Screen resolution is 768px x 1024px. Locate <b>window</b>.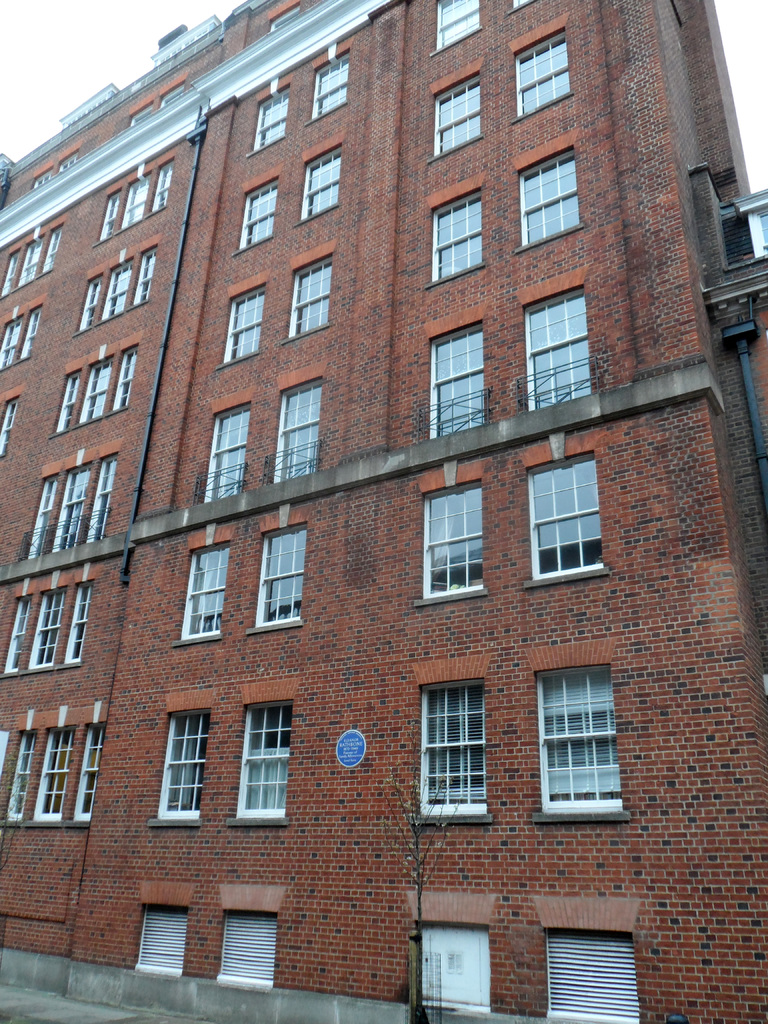
BBox(218, 283, 265, 364).
